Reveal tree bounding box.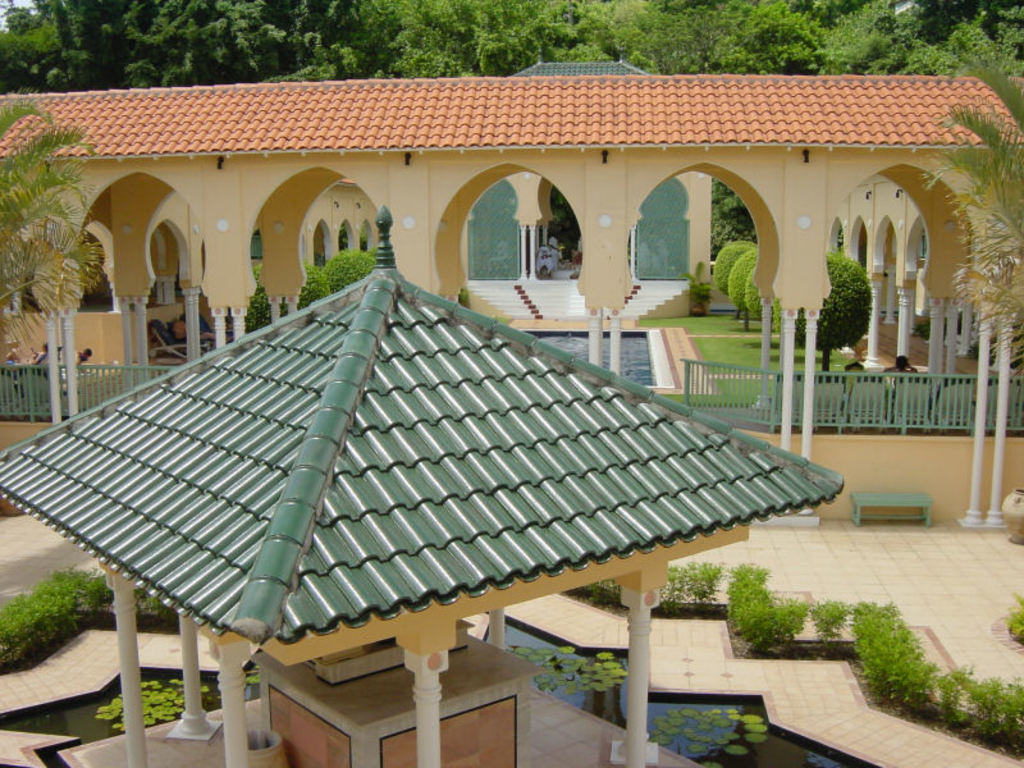
Revealed: x1=750, y1=268, x2=767, y2=337.
